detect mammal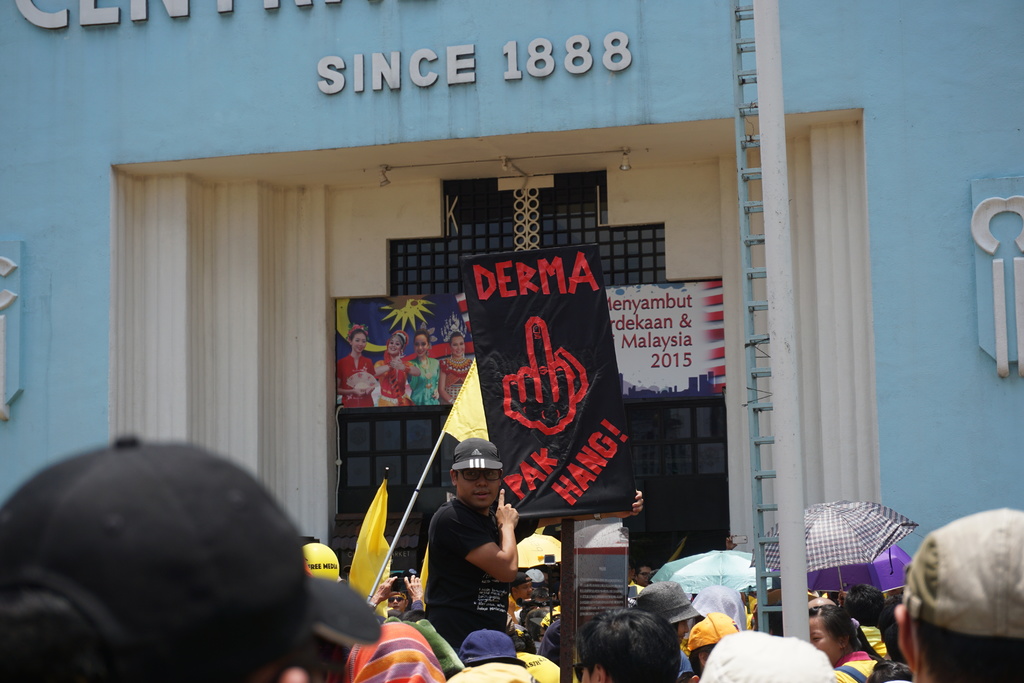
l=332, t=324, r=376, b=407
